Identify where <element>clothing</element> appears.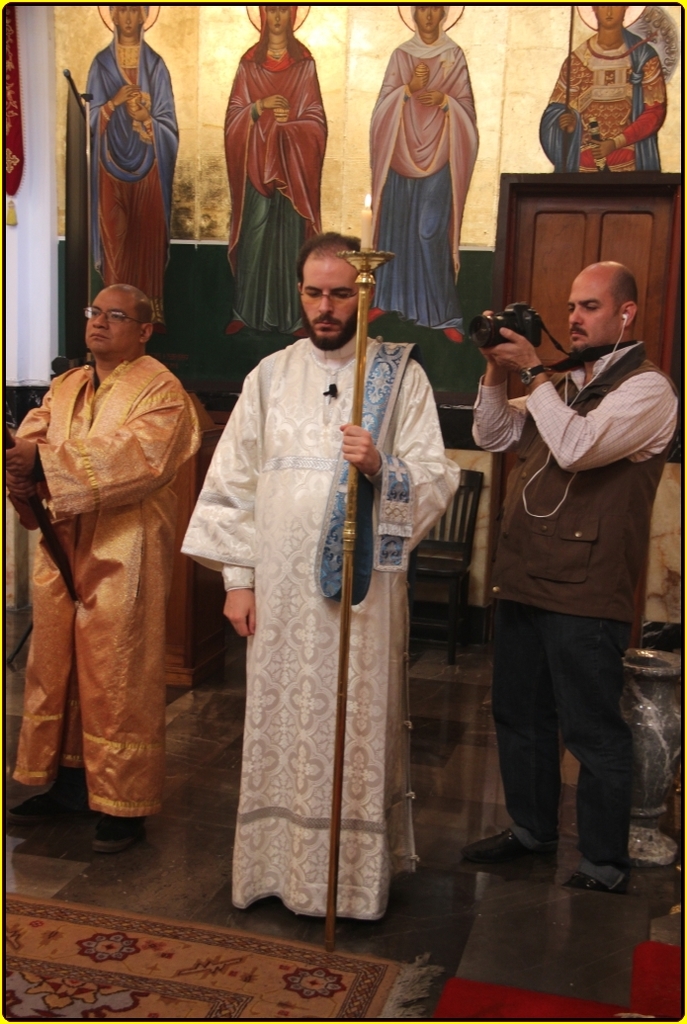
Appears at region(471, 341, 680, 895).
